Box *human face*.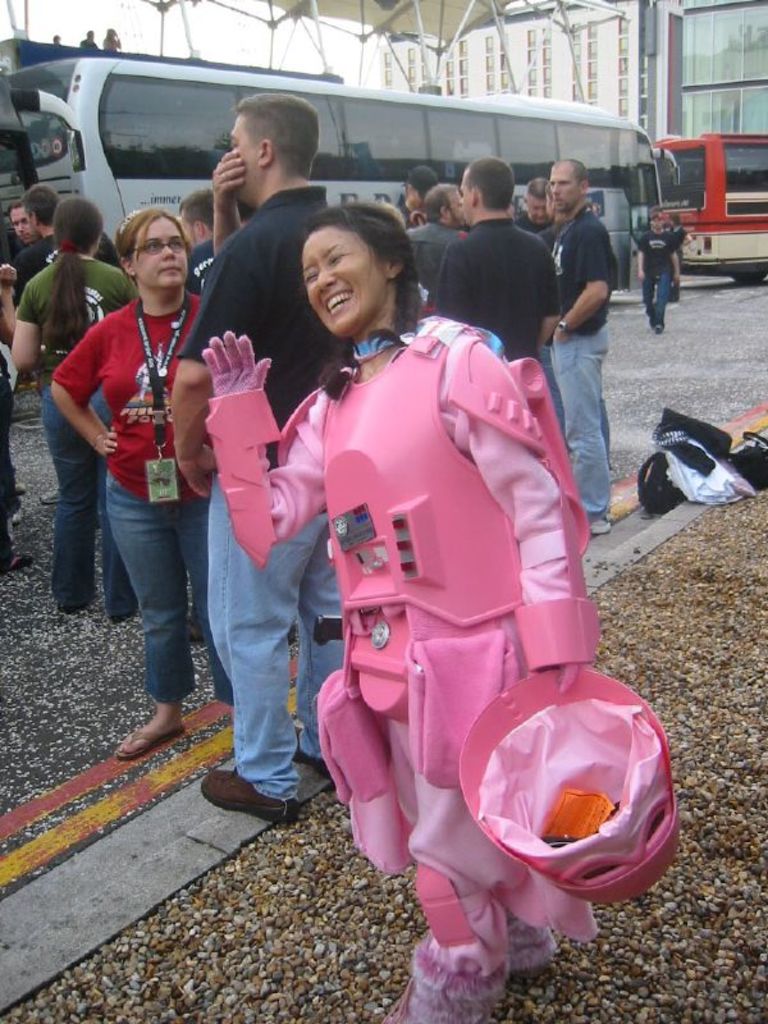
(left=554, top=163, right=577, bottom=206).
